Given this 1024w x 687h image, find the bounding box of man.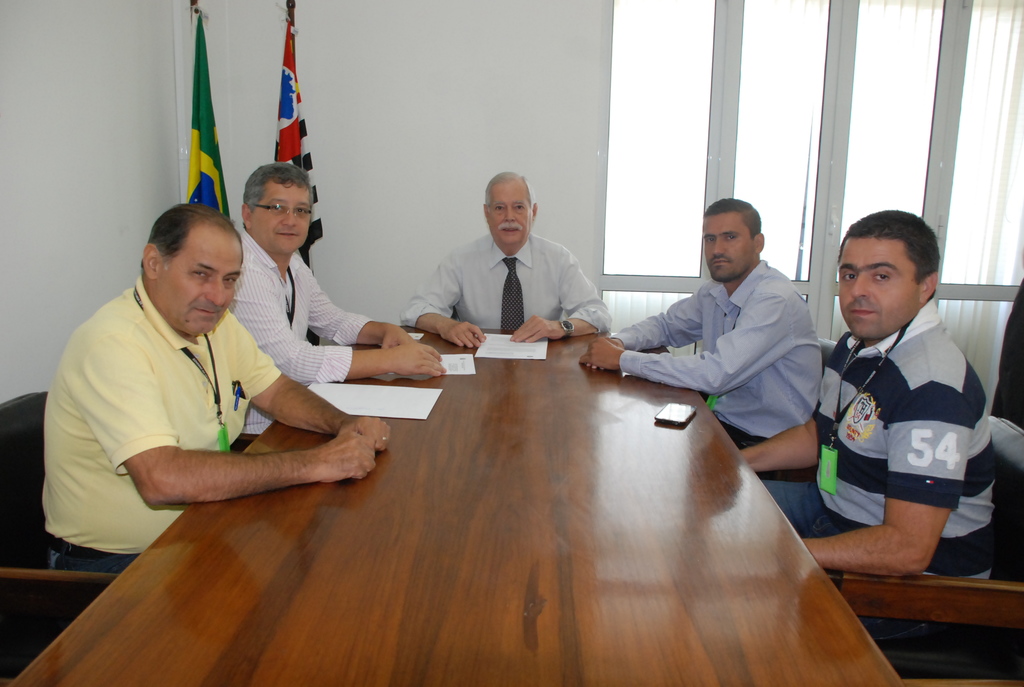
(x1=579, y1=196, x2=824, y2=450).
